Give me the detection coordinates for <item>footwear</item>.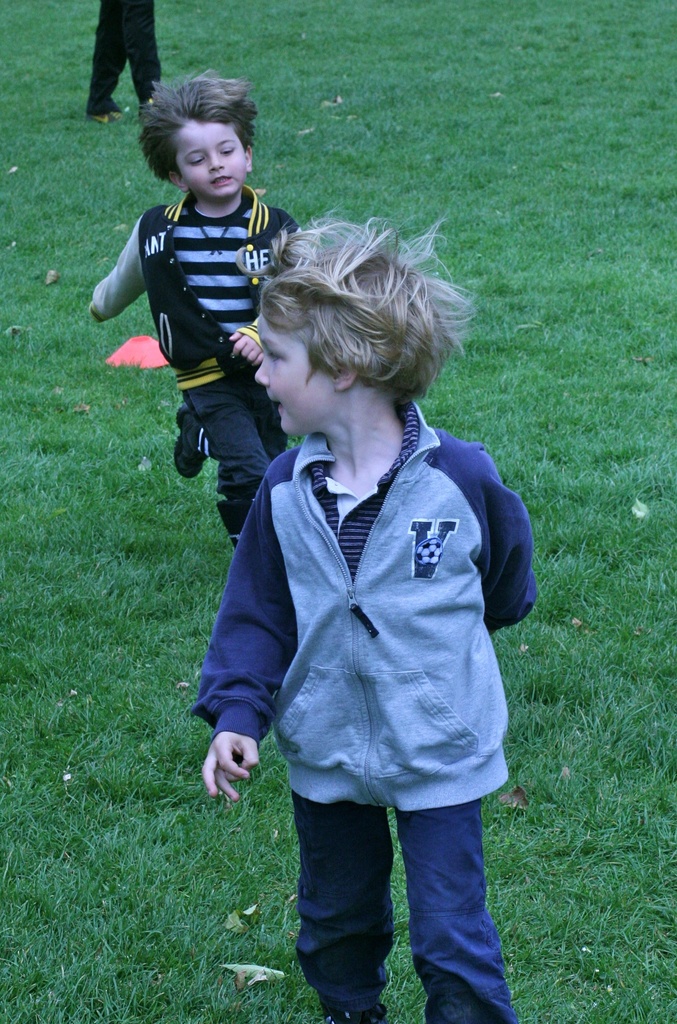
BBox(170, 400, 209, 479).
